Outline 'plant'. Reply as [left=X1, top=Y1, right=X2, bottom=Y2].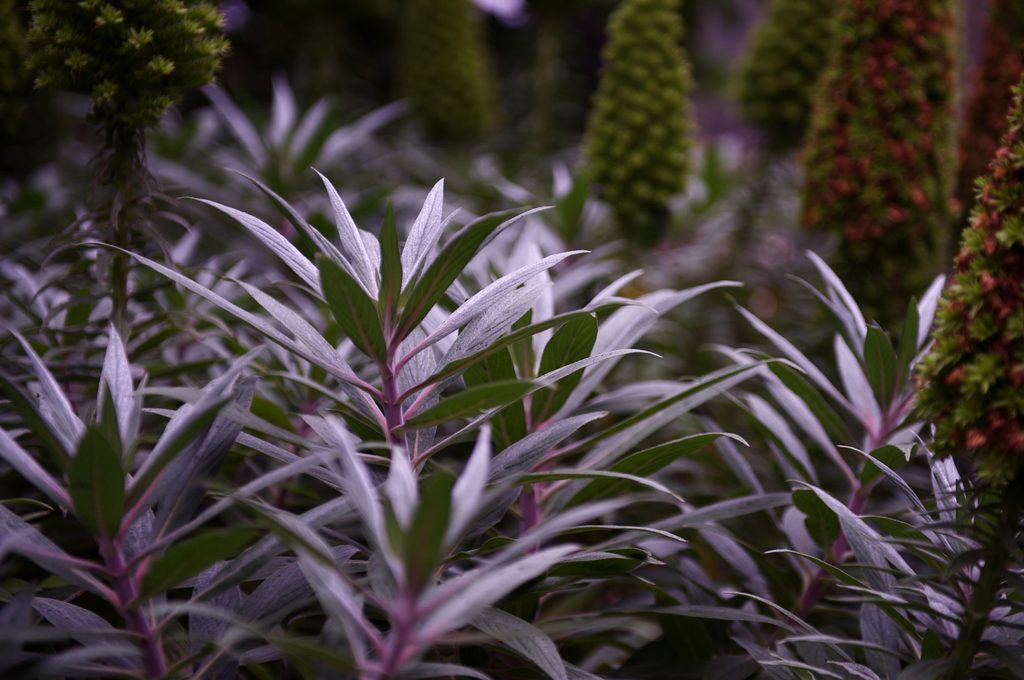
[left=803, top=0, right=977, bottom=314].
